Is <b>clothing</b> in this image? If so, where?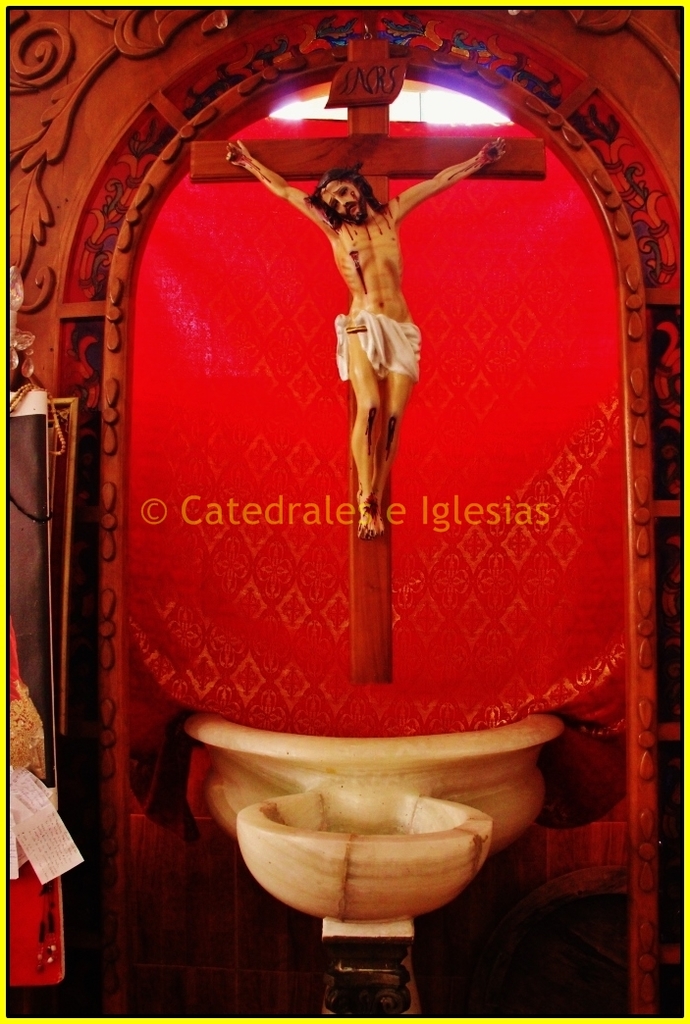
Yes, at left=329, top=302, right=423, bottom=384.
